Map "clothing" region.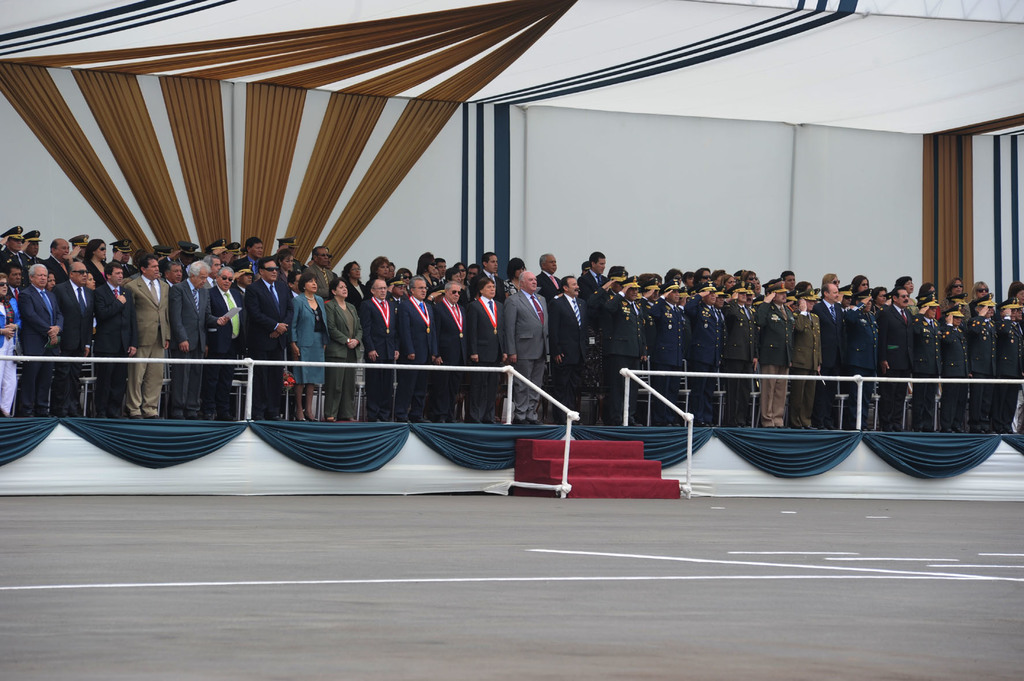
Mapped to (left=579, top=271, right=611, bottom=296).
